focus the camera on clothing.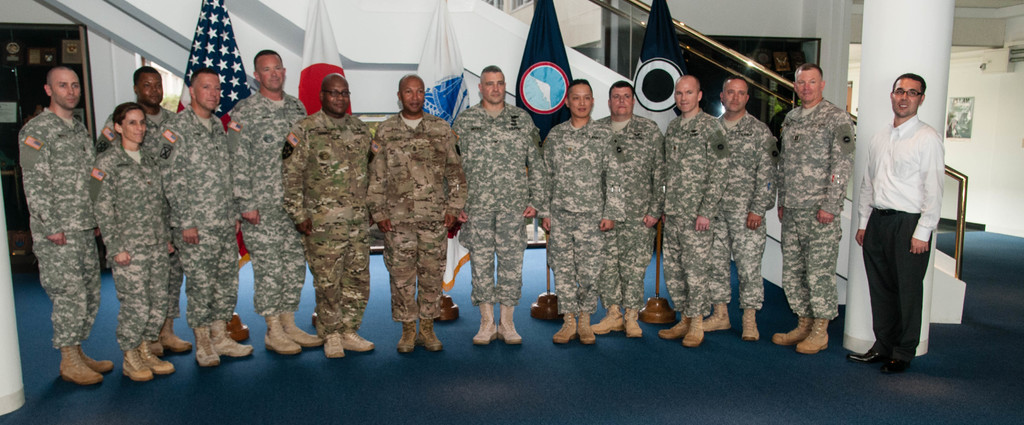
Focus region: [661,104,735,217].
